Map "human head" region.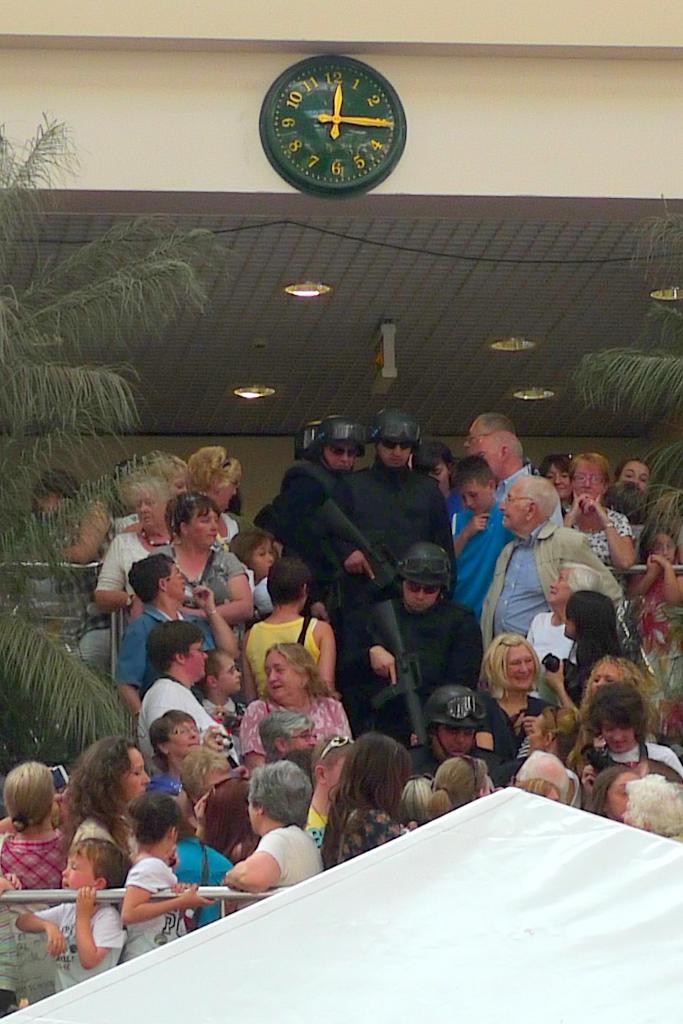
Mapped to (x1=419, y1=683, x2=483, y2=760).
